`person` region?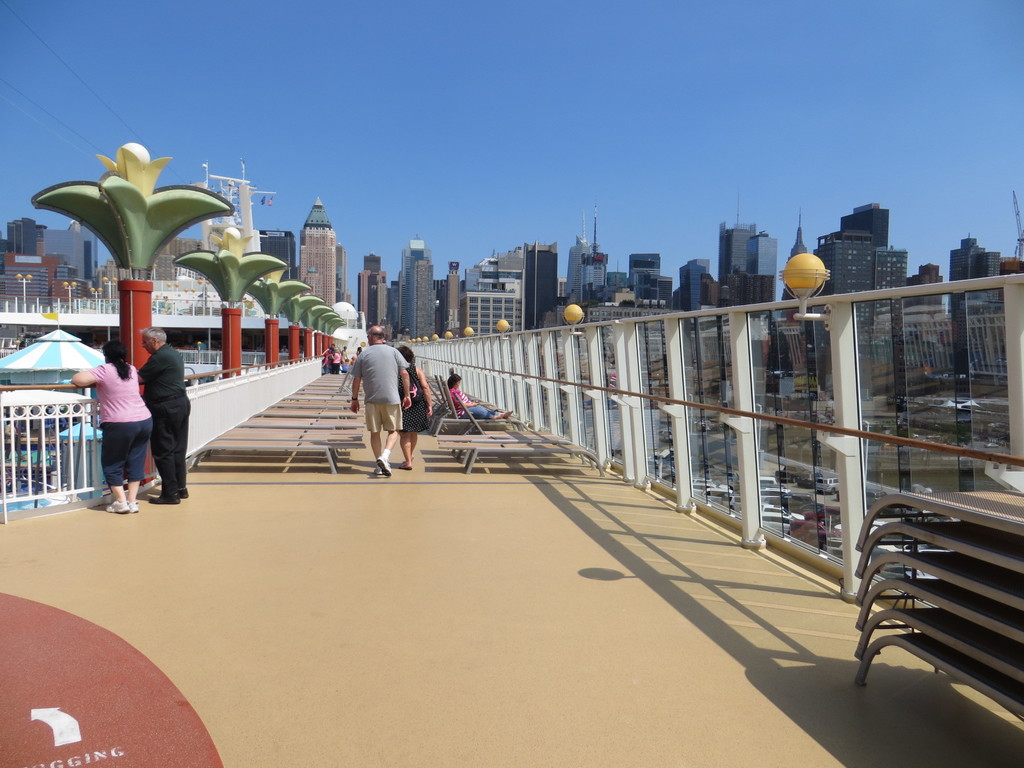
l=134, t=330, r=194, b=503
